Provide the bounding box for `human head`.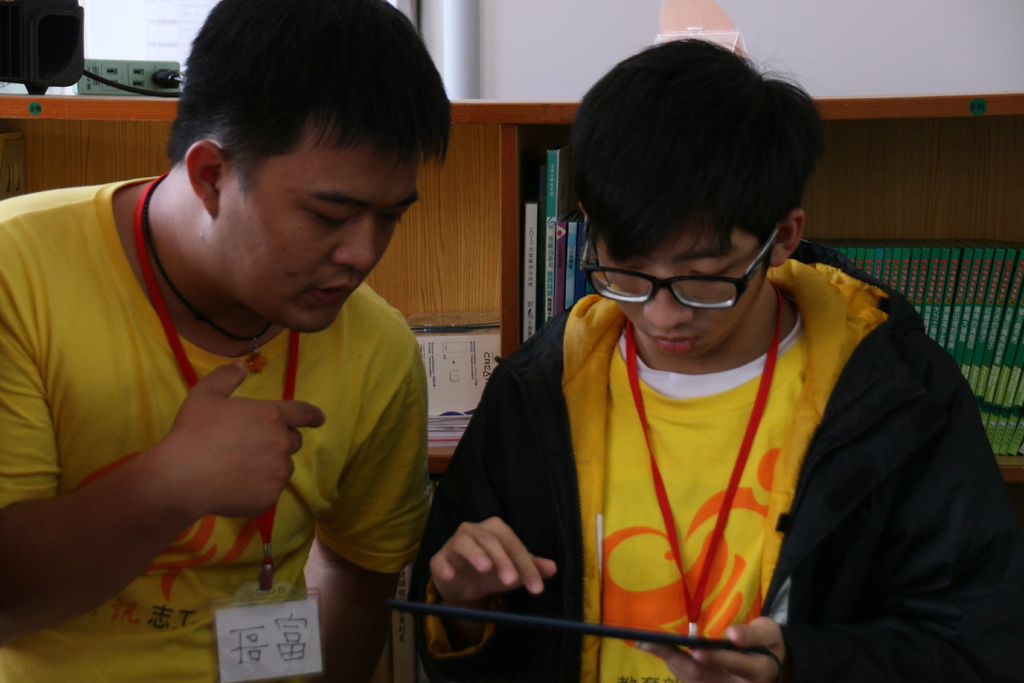
568, 33, 833, 393.
